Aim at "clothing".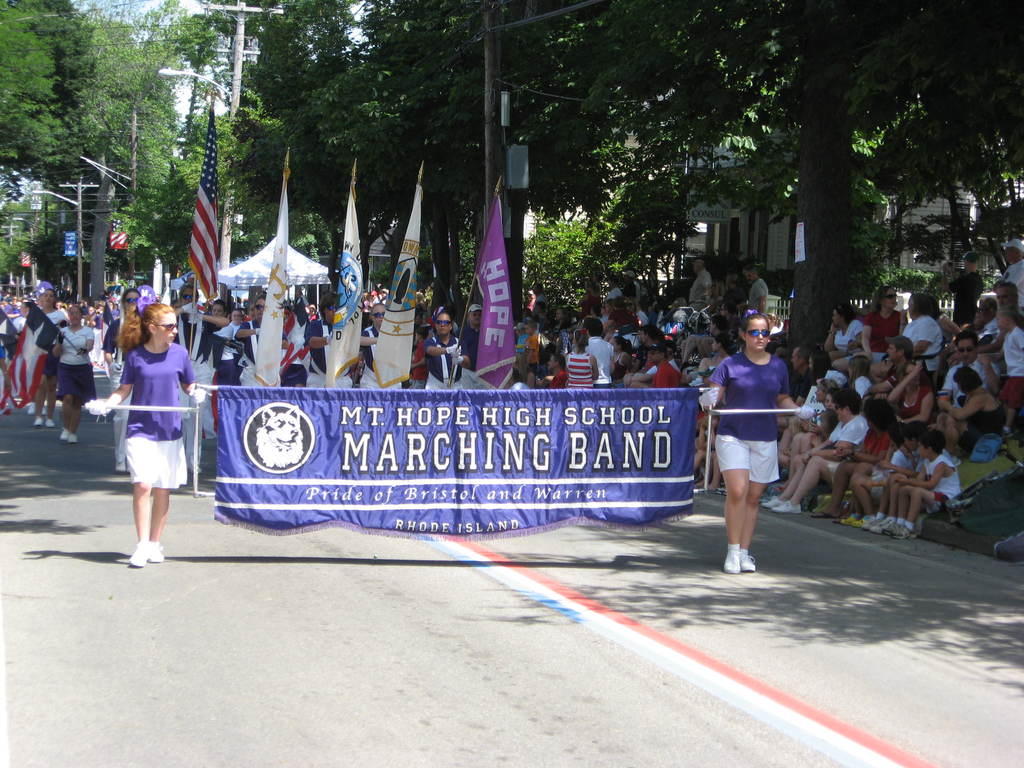
Aimed at box(710, 350, 795, 485).
